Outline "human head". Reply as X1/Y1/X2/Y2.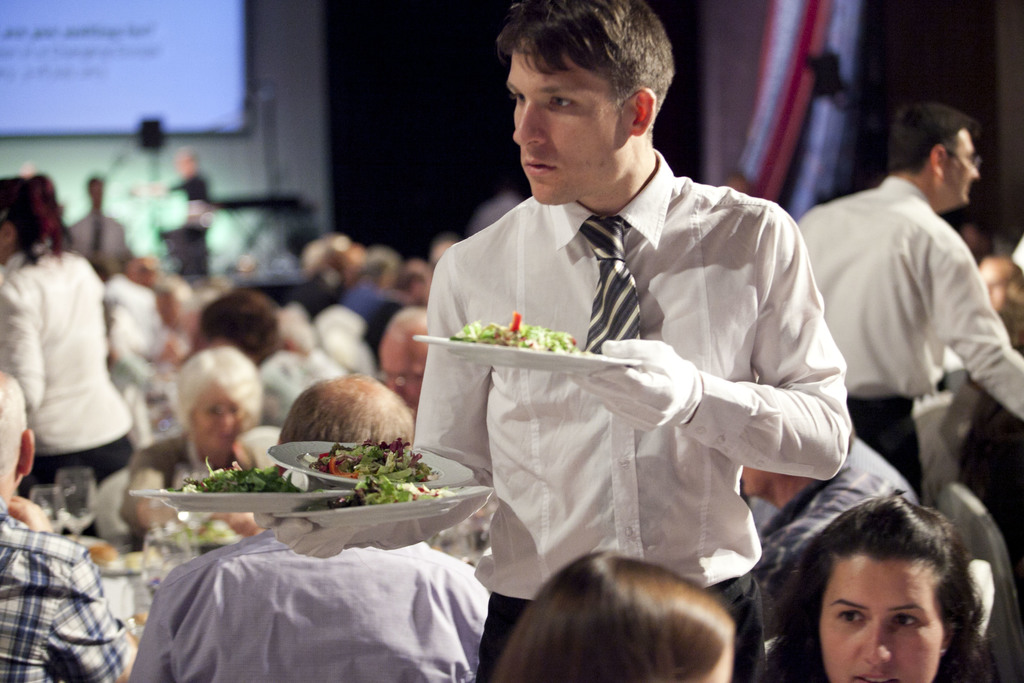
506/549/740/682.
